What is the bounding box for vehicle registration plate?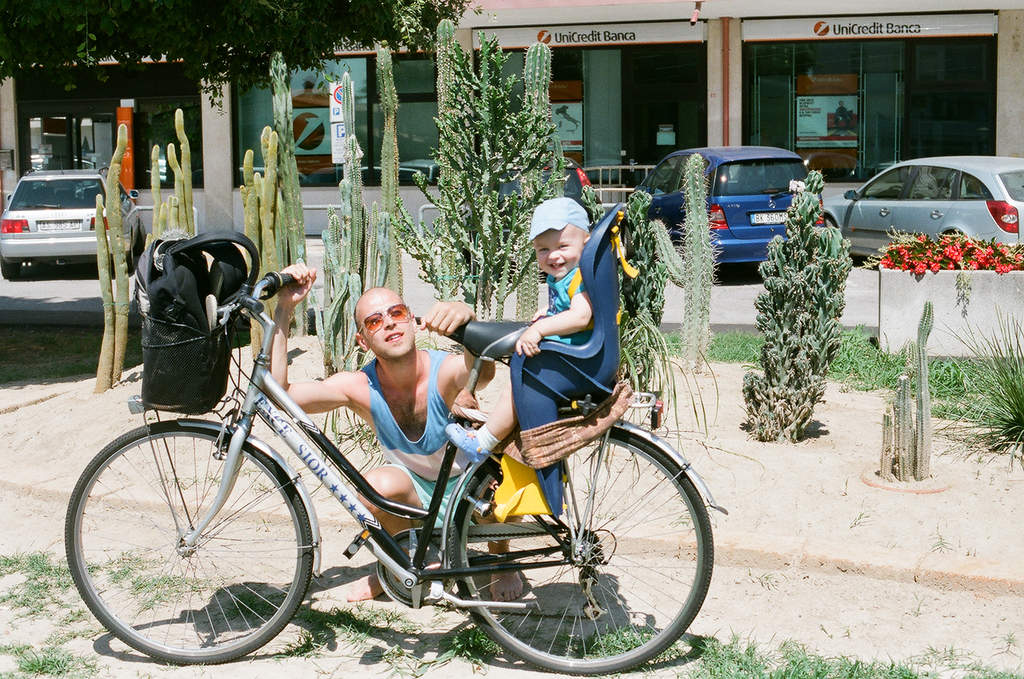
box(36, 222, 84, 231).
